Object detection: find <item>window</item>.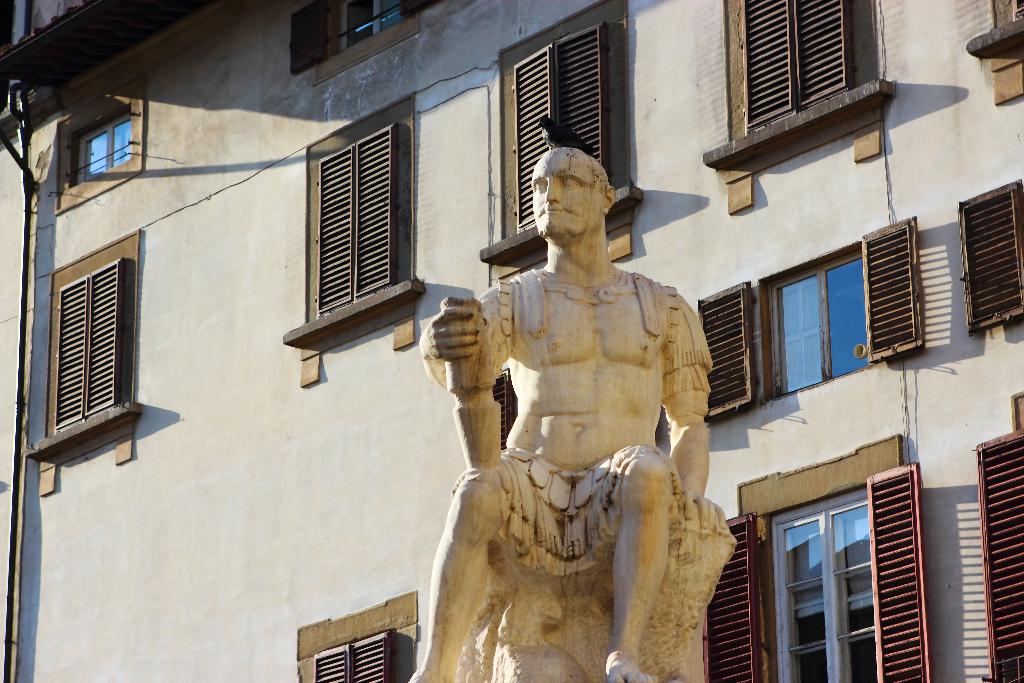
[291,0,420,97].
